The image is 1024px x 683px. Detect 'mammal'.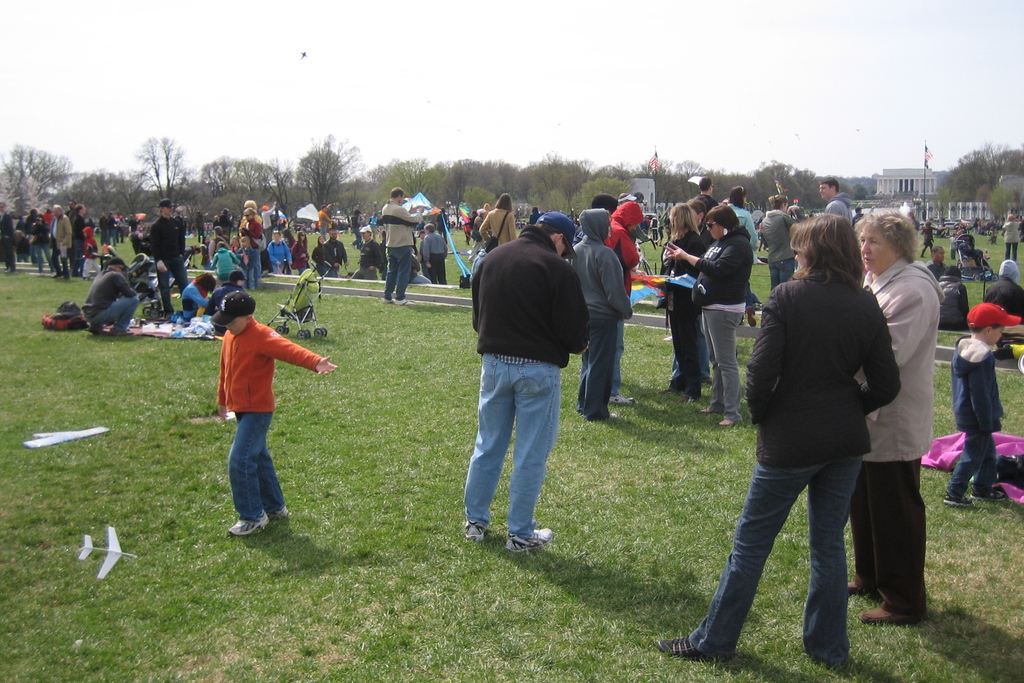
Detection: l=216, t=286, r=335, b=536.
